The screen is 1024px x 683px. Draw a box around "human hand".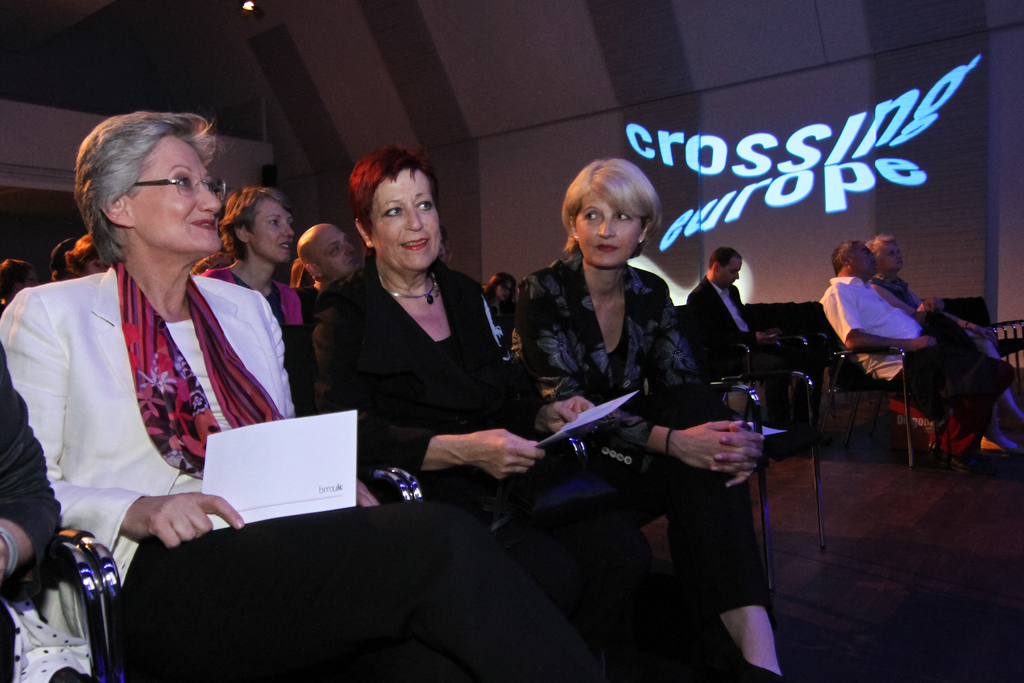
<box>909,336,939,352</box>.
